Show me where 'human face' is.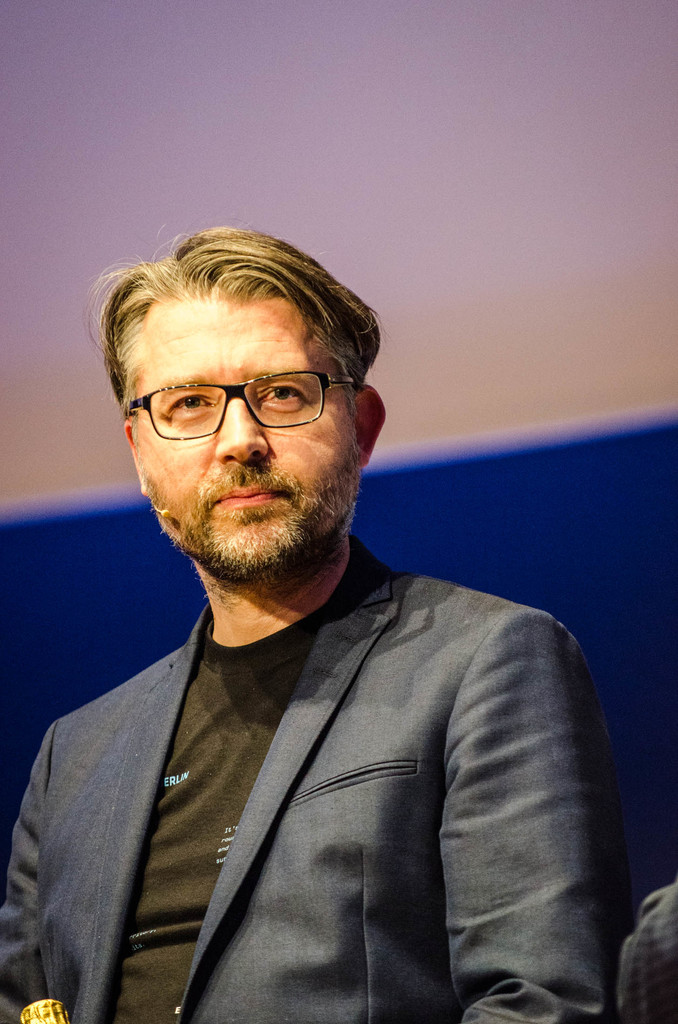
'human face' is at BBox(139, 289, 363, 578).
